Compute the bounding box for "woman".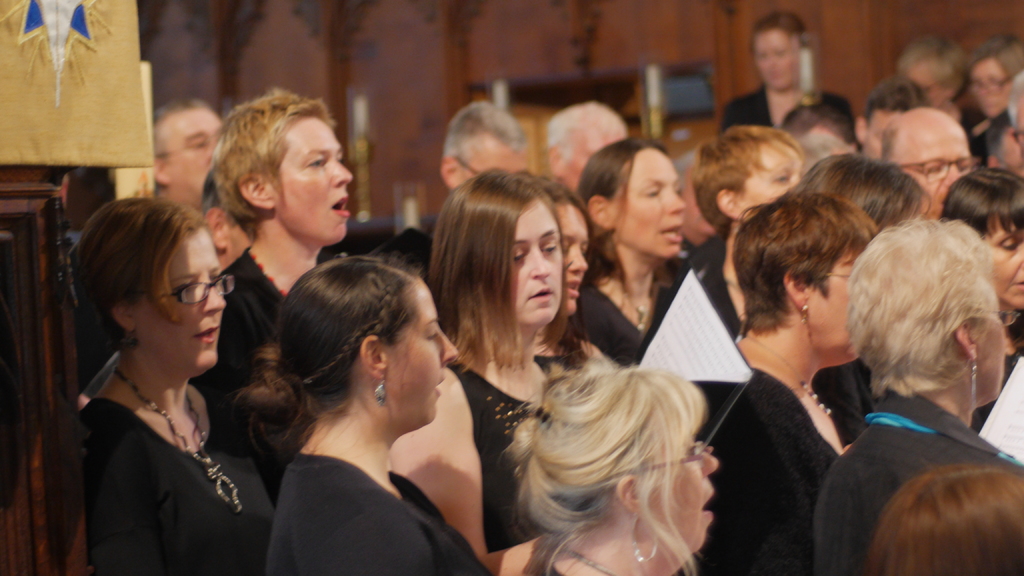
detection(61, 175, 268, 575).
